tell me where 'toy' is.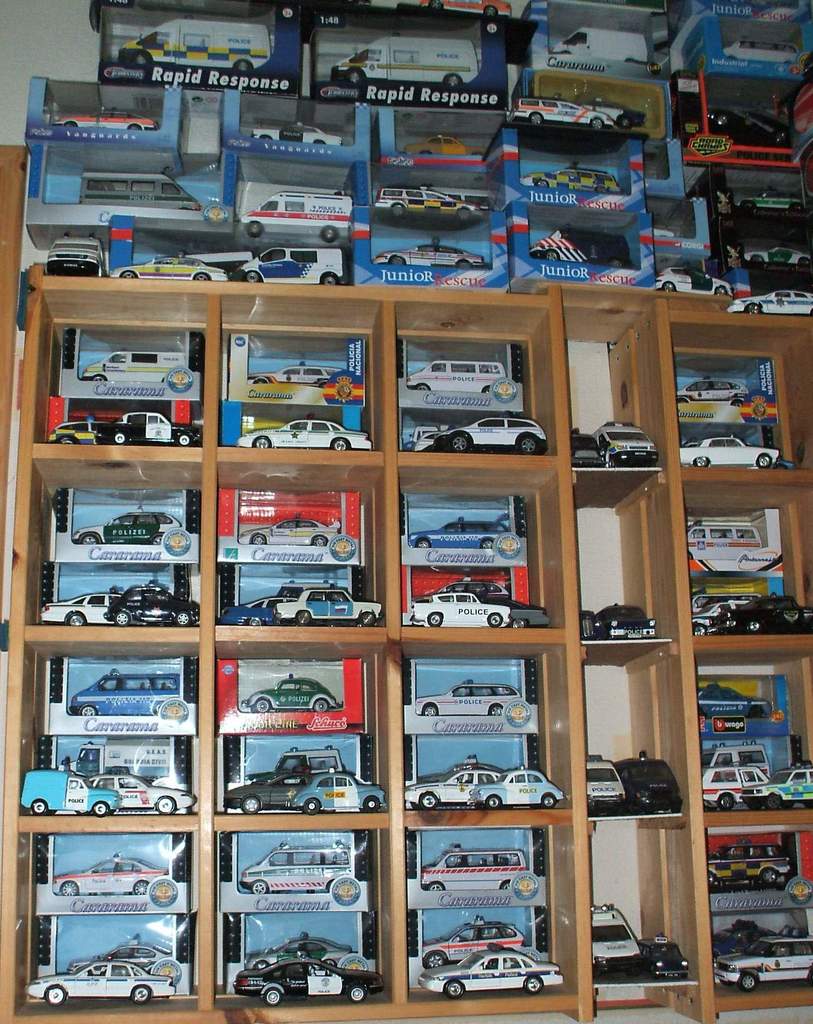
'toy' is at box=[586, 755, 625, 817].
